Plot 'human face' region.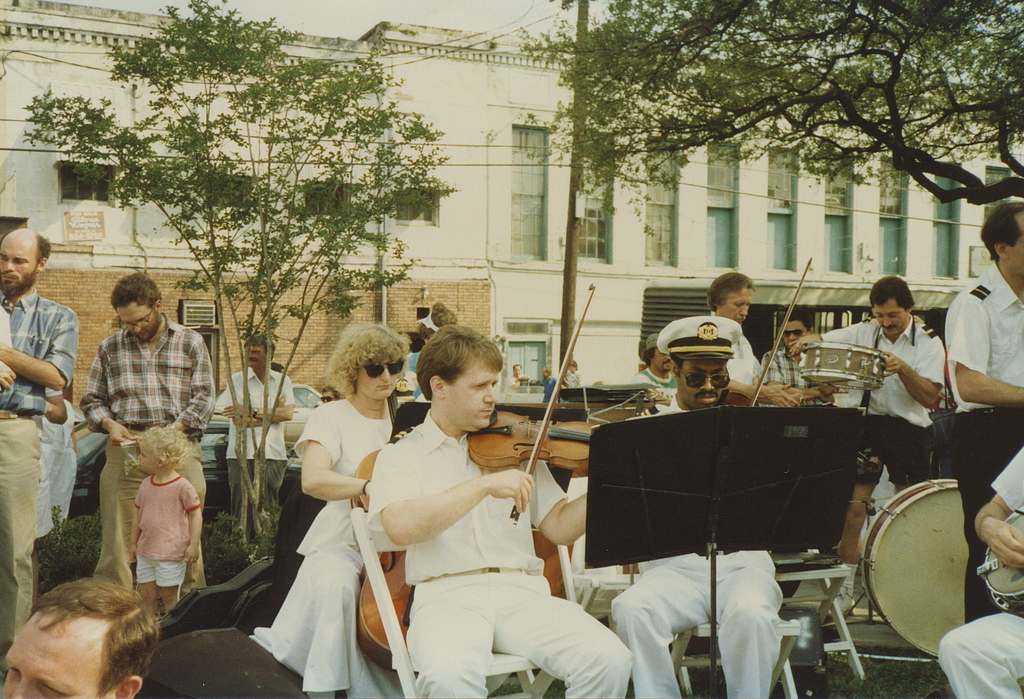
Plotted at [721, 286, 753, 322].
